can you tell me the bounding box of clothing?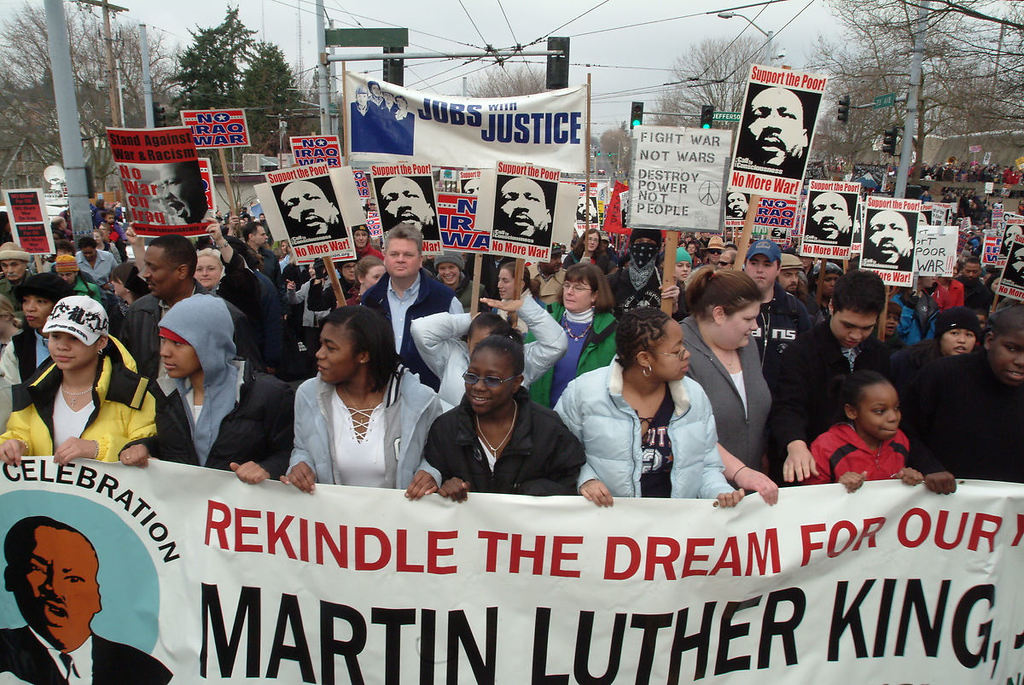
[left=896, top=290, right=938, bottom=387].
